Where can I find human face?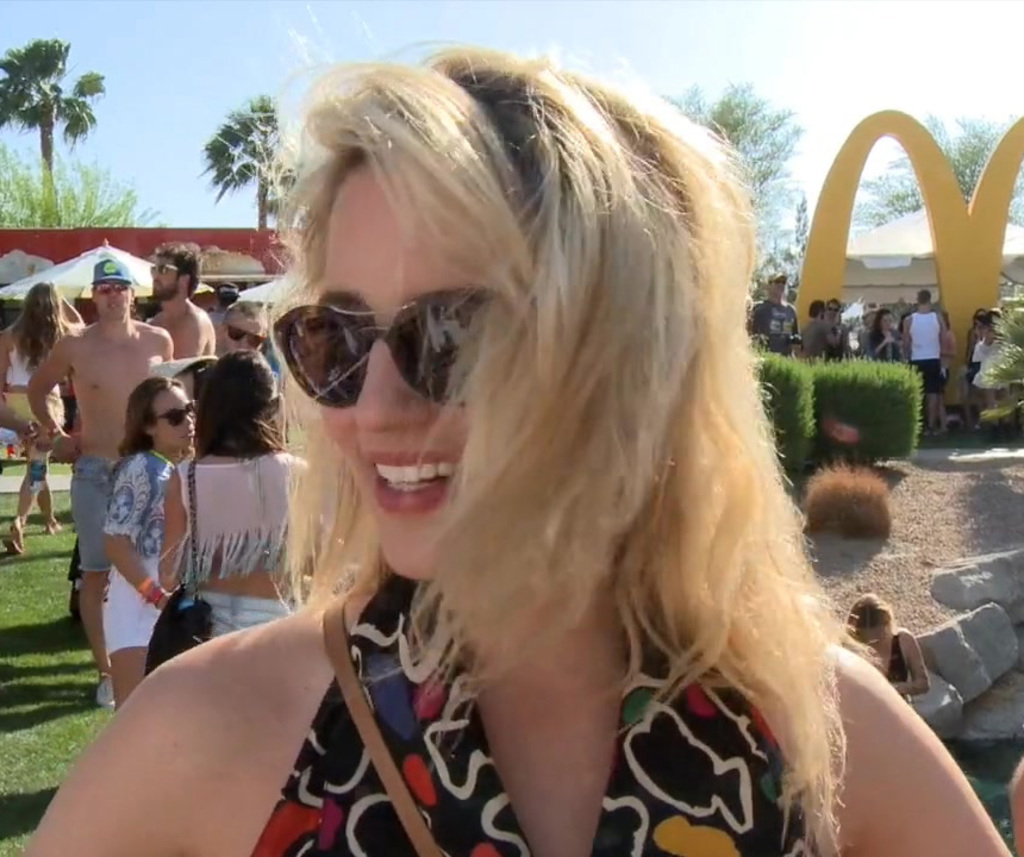
You can find it at locate(148, 259, 176, 294).
